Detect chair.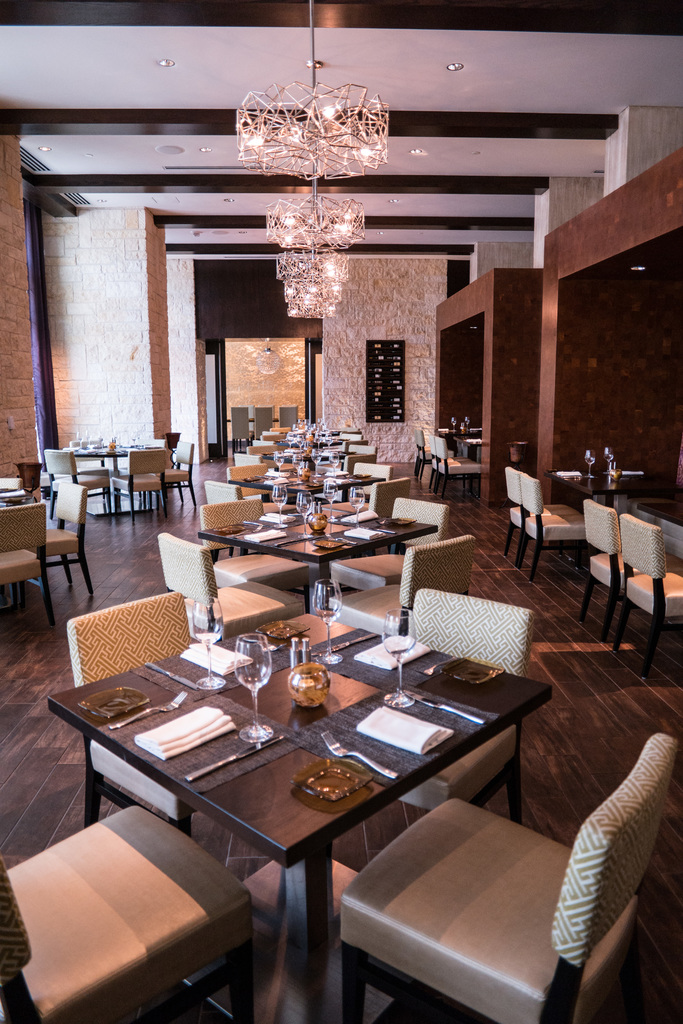
Detected at bbox=(0, 501, 54, 618).
